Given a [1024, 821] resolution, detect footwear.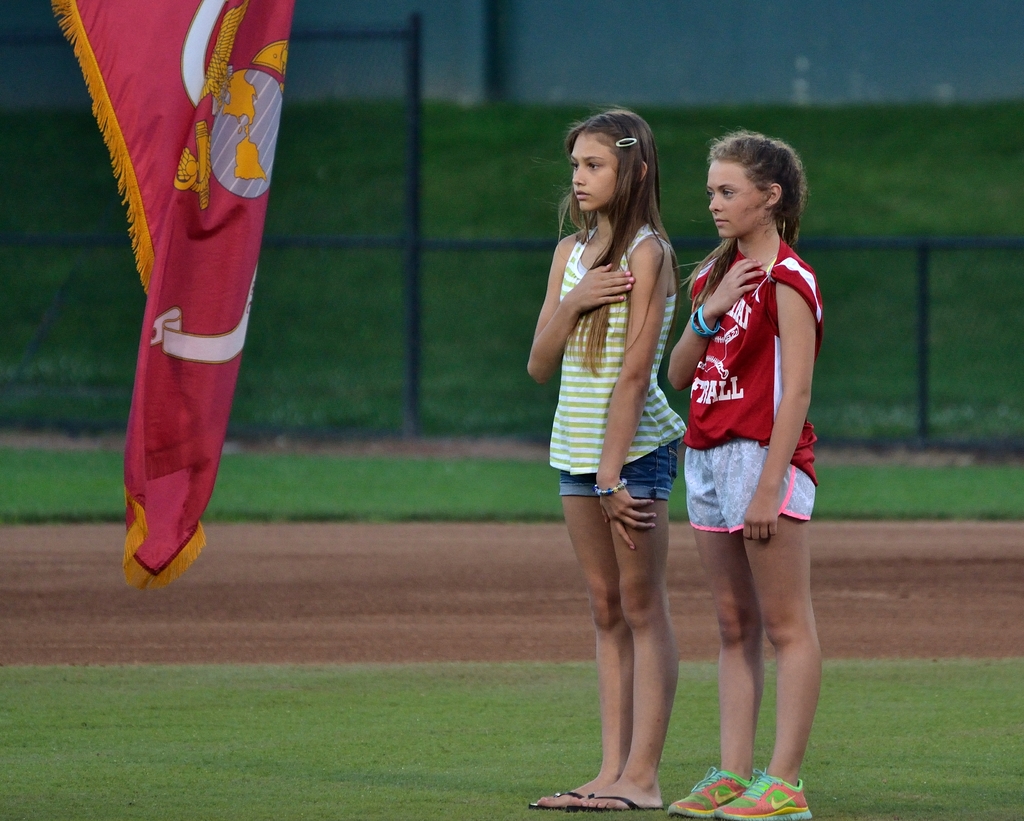
l=664, t=766, r=753, b=817.
